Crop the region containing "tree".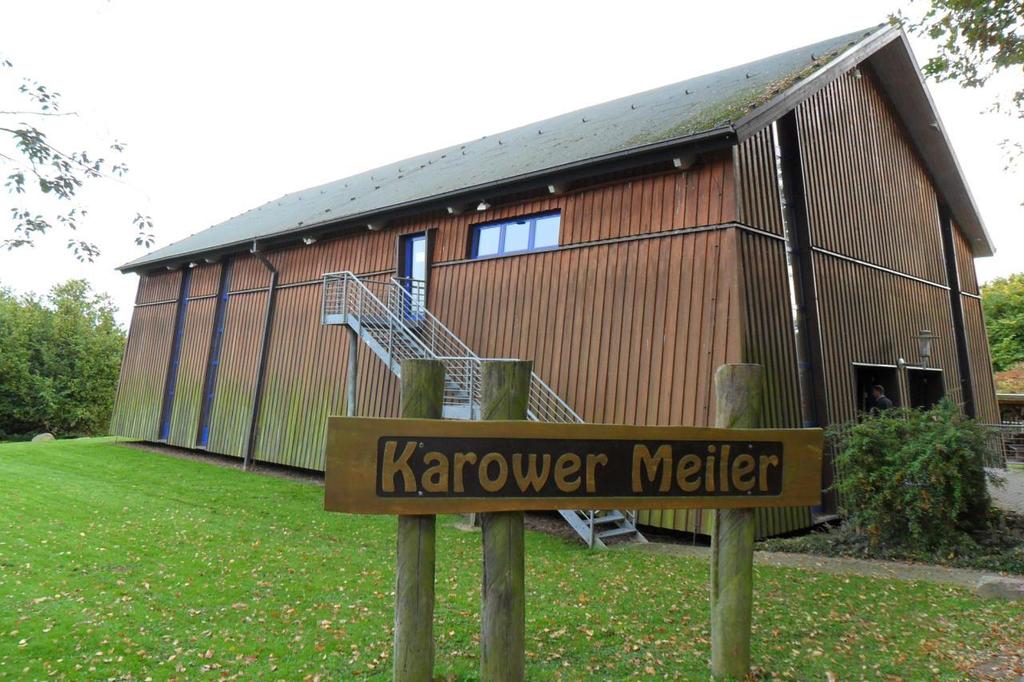
Crop region: [x1=878, y1=0, x2=1023, y2=211].
